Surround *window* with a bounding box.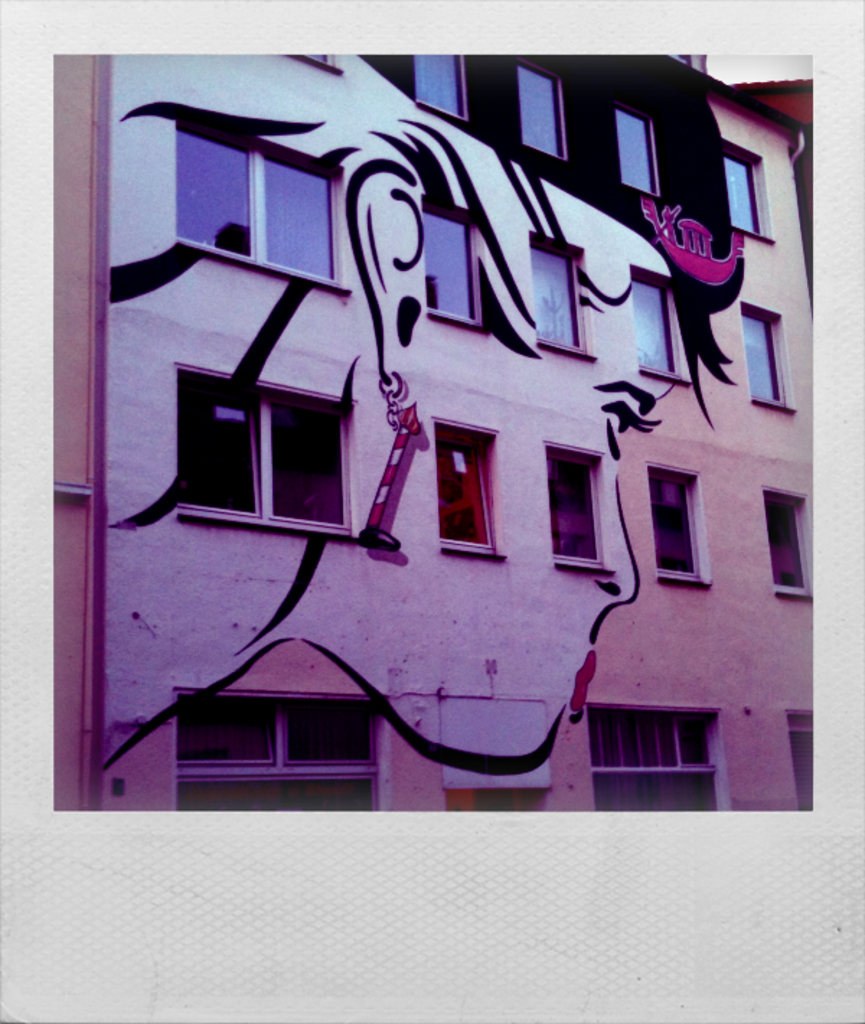
{"left": 516, "top": 72, "right": 564, "bottom": 151}.
